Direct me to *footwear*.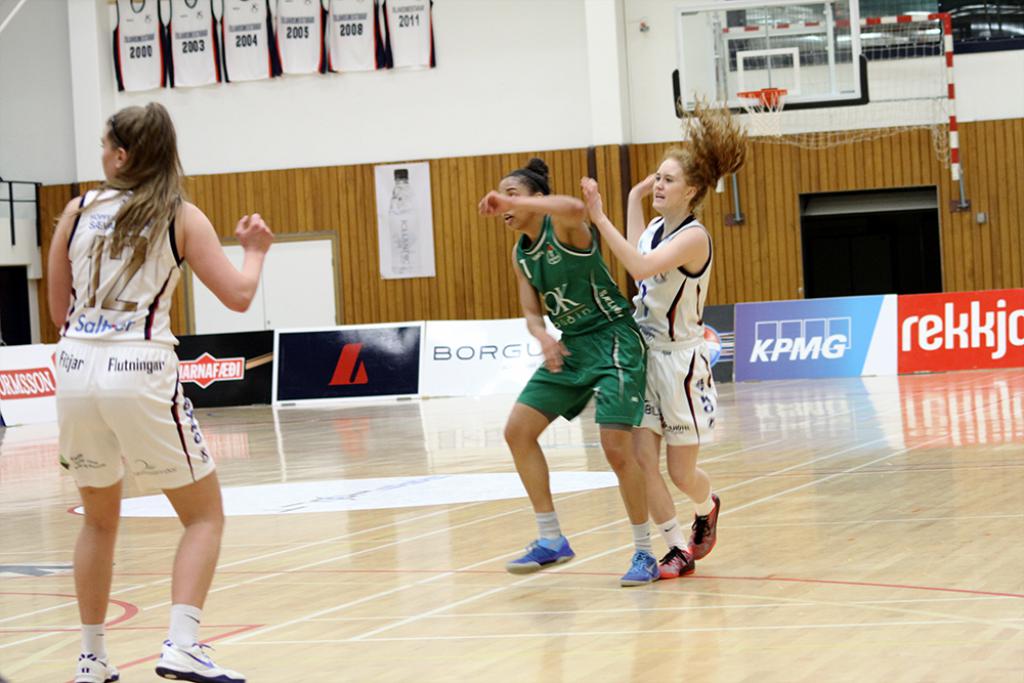
Direction: 618/551/662/587.
